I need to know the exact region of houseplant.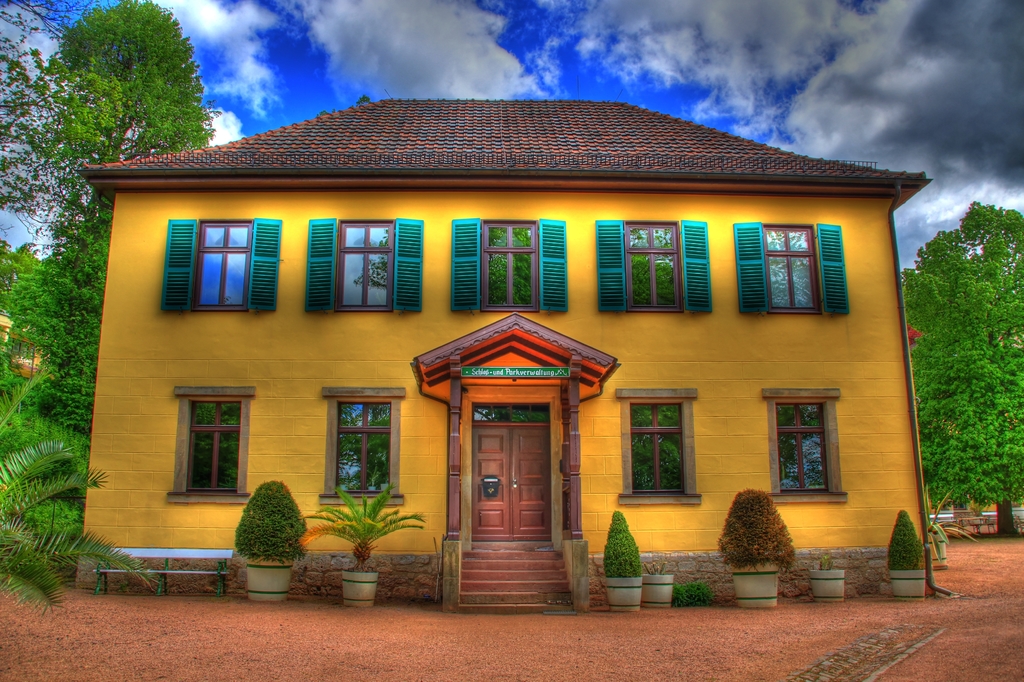
Region: bbox=(638, 558, 675, 610).
